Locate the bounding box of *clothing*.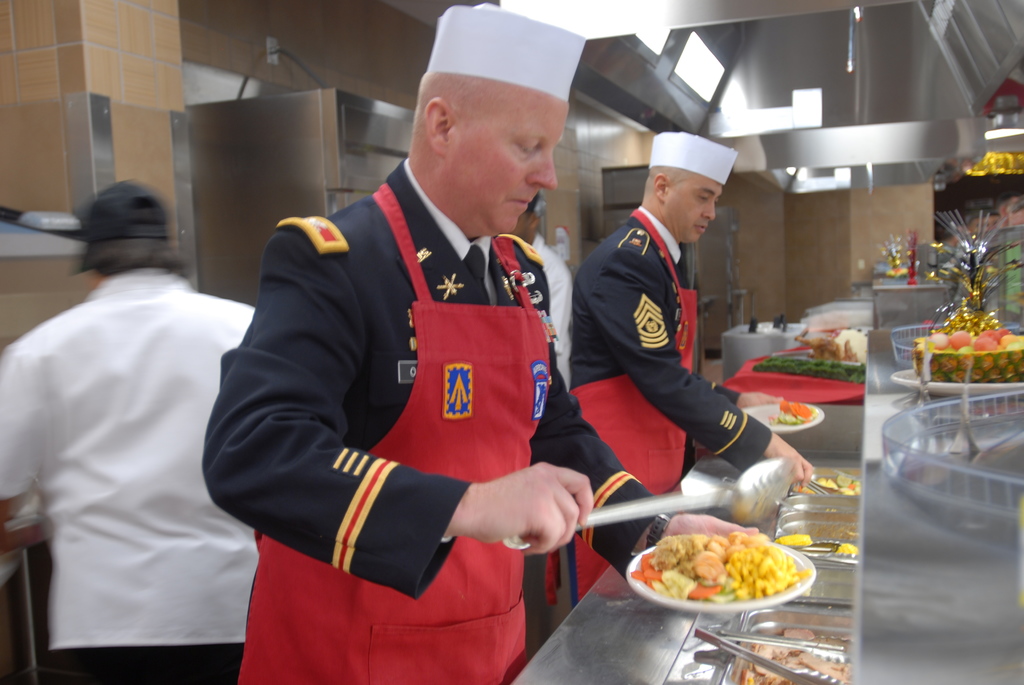
Bounding box: [9, 195, 274, 671].
